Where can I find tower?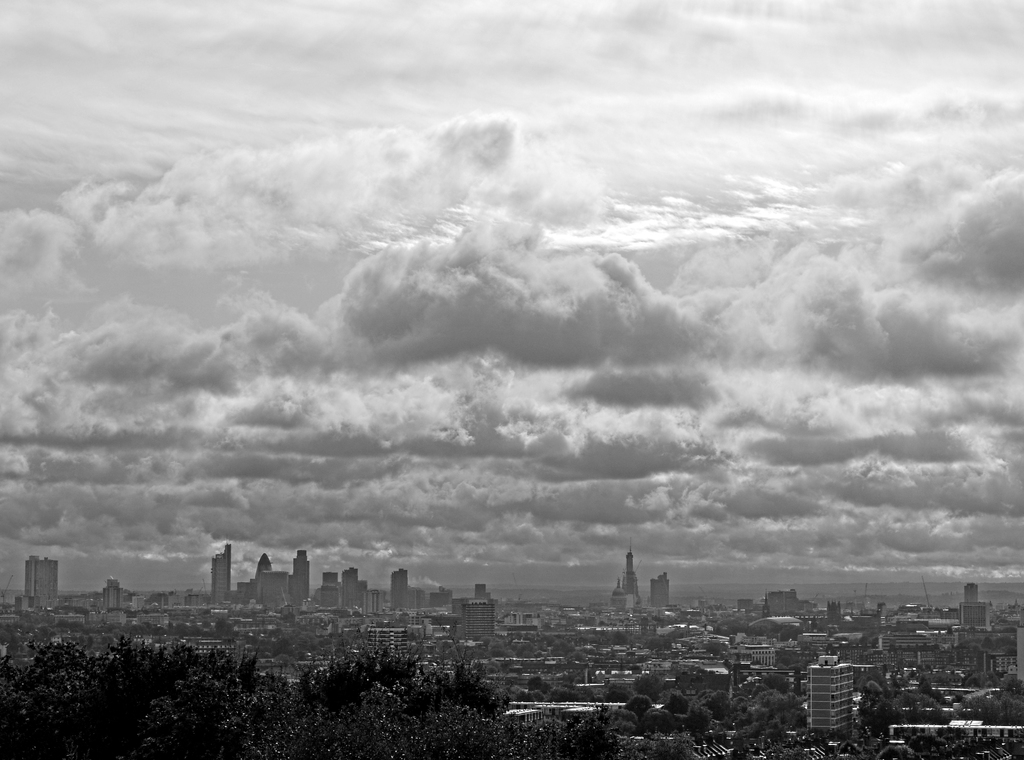
You can find it at crop(386, 567, 408, 612).
